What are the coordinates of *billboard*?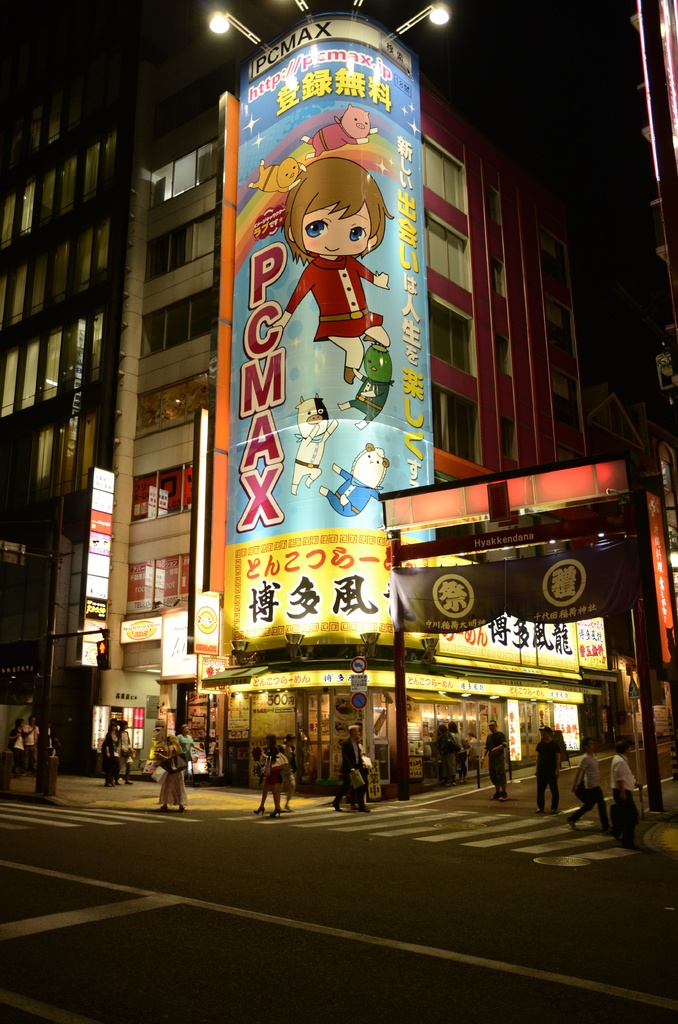
region(77, 608, 106, 668).
